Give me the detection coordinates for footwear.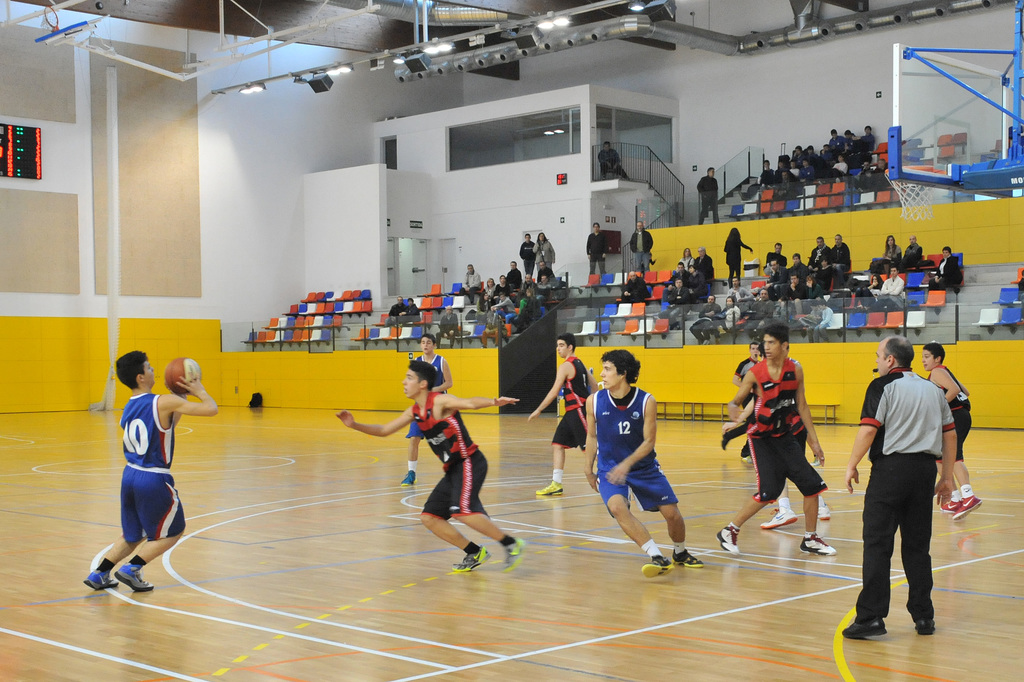
{"x1": 452, "y1": 543, "x2": 490, "y2": 572}.
